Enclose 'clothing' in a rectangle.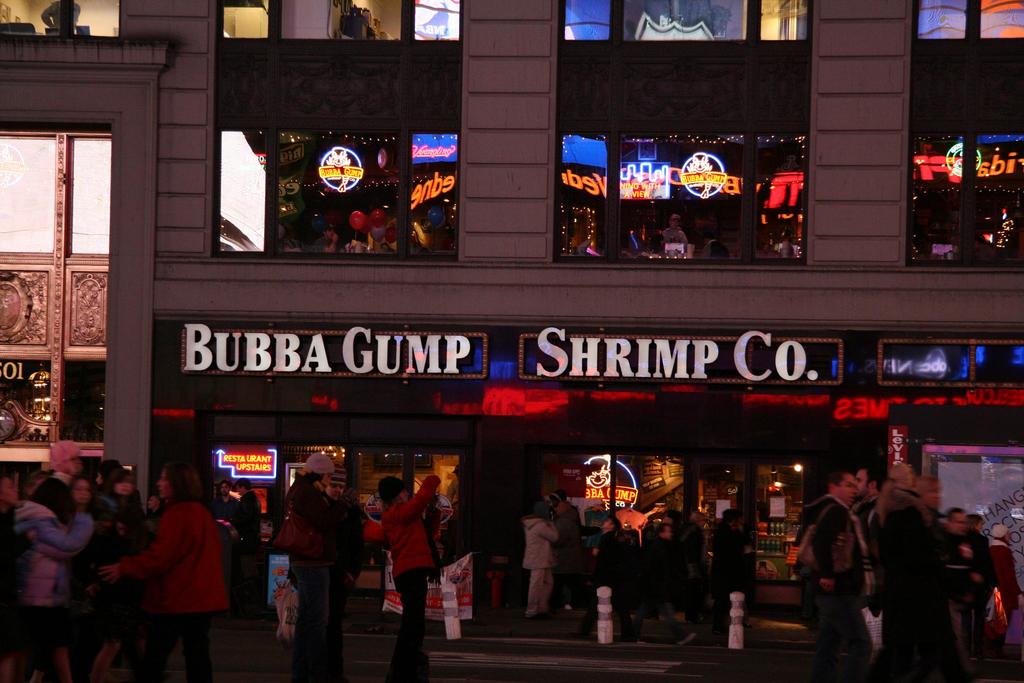
{"x1": 874, "y1": 474, "x2": 944, "y2": 682}.
